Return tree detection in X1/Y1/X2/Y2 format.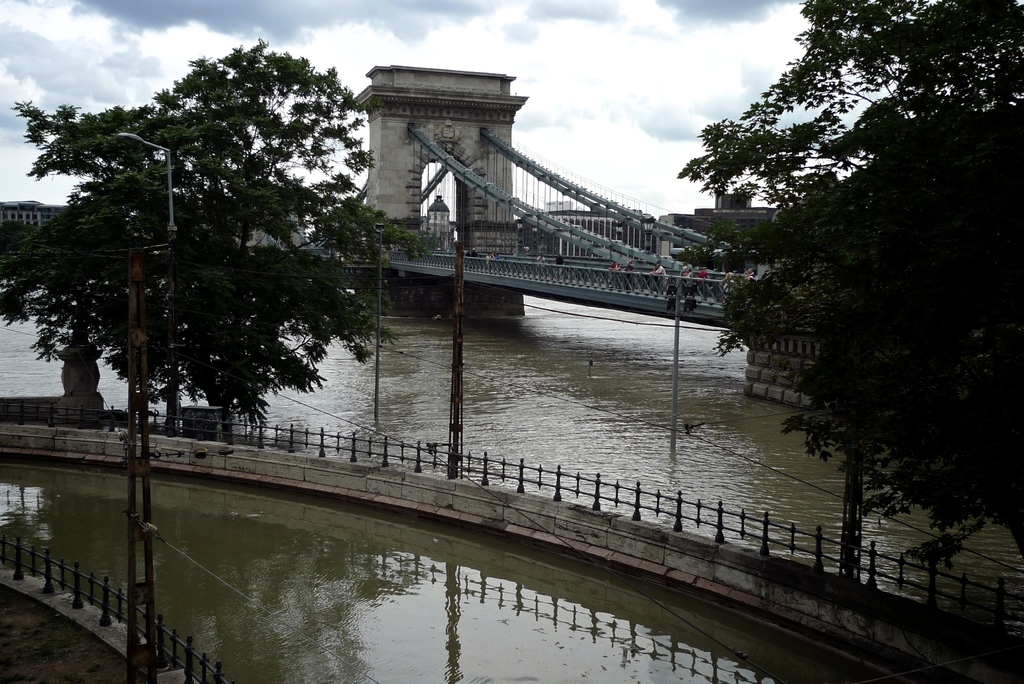
0/32/440/437.
